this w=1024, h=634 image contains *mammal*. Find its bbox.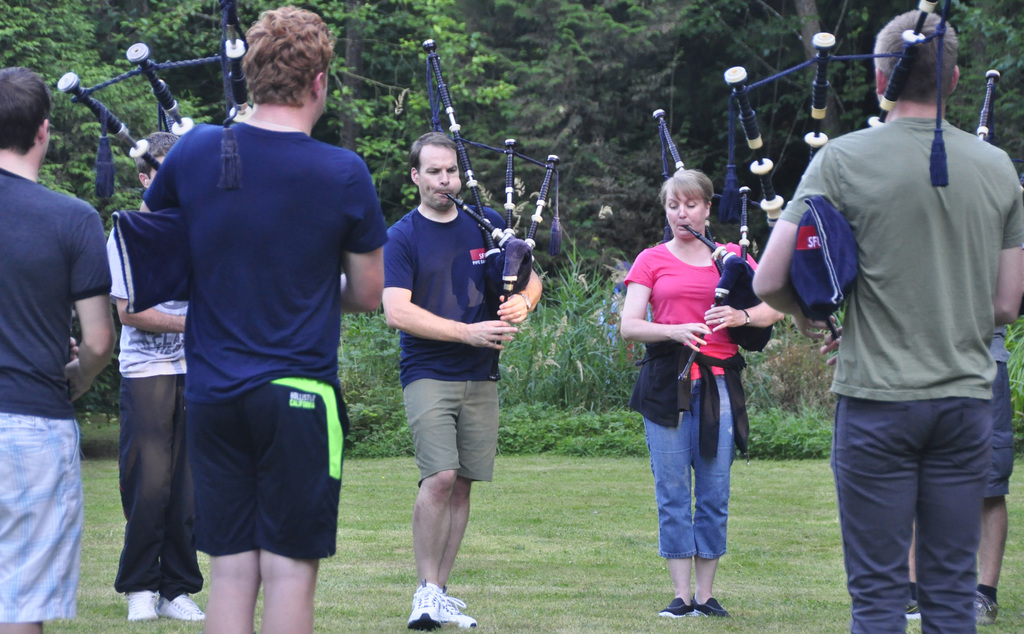
[907,323,1013,624].
